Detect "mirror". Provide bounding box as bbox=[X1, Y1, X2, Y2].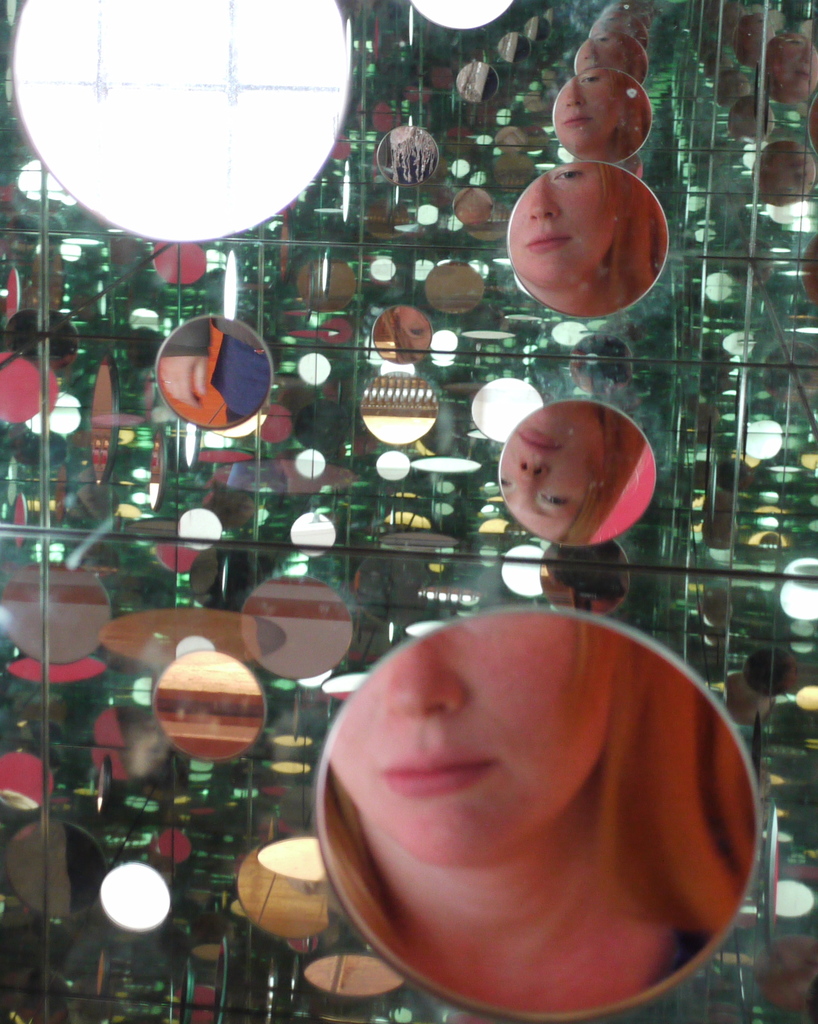
bbox=[724, 0, 817, 586].
